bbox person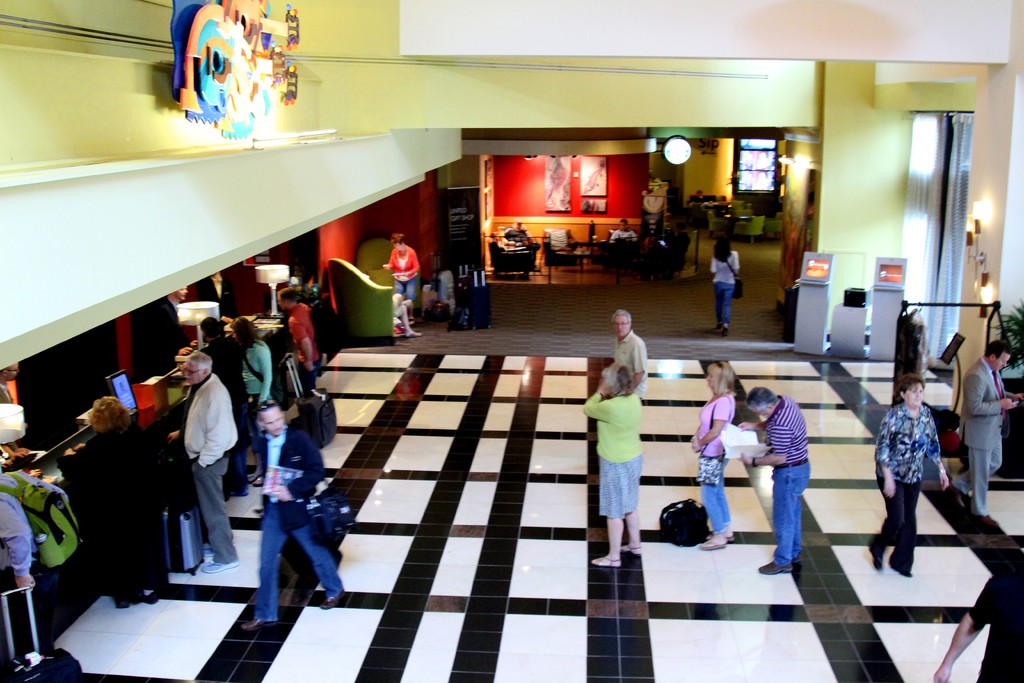
select_region(865, 374, 950, 572)
